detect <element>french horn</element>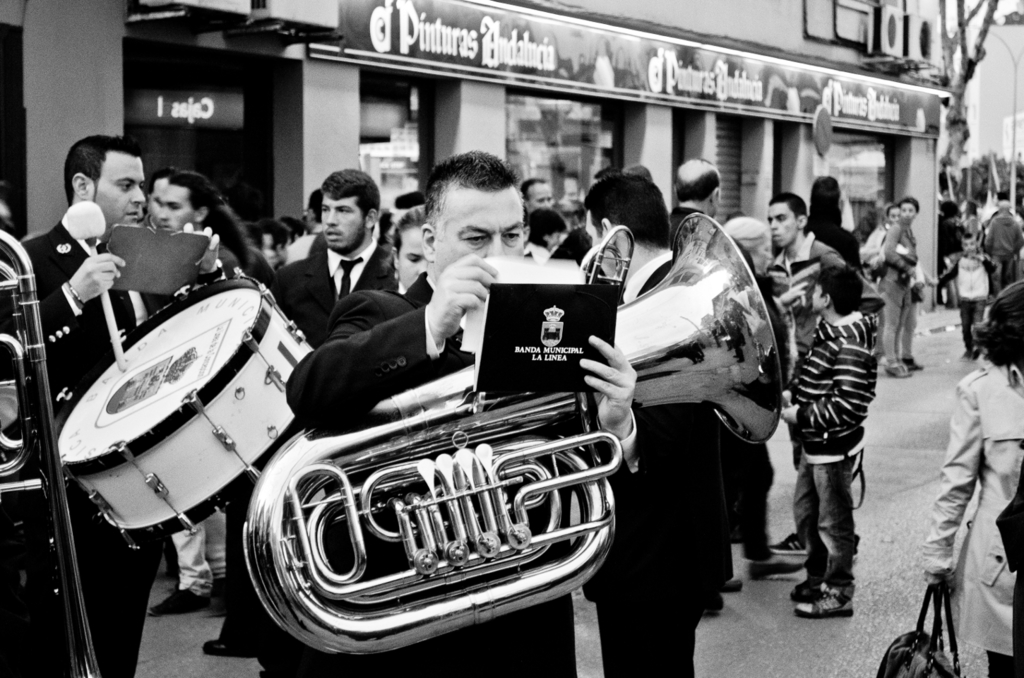
{"left": 580, "top": 220, "right": 635, "bottom": 297}
